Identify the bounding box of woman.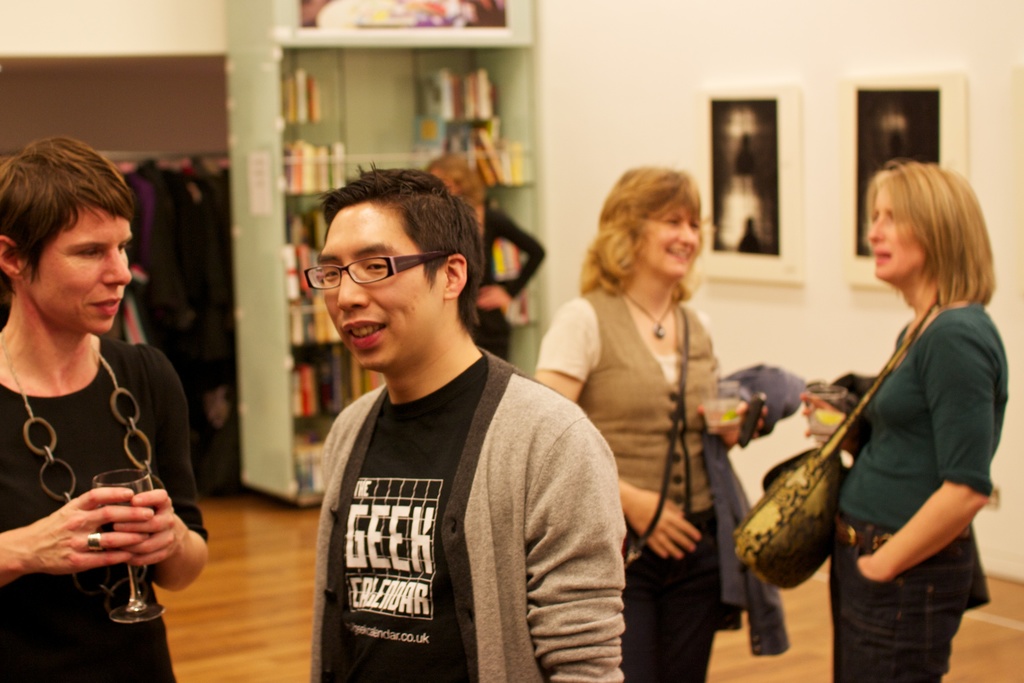
799, 158, 1010, 682.
